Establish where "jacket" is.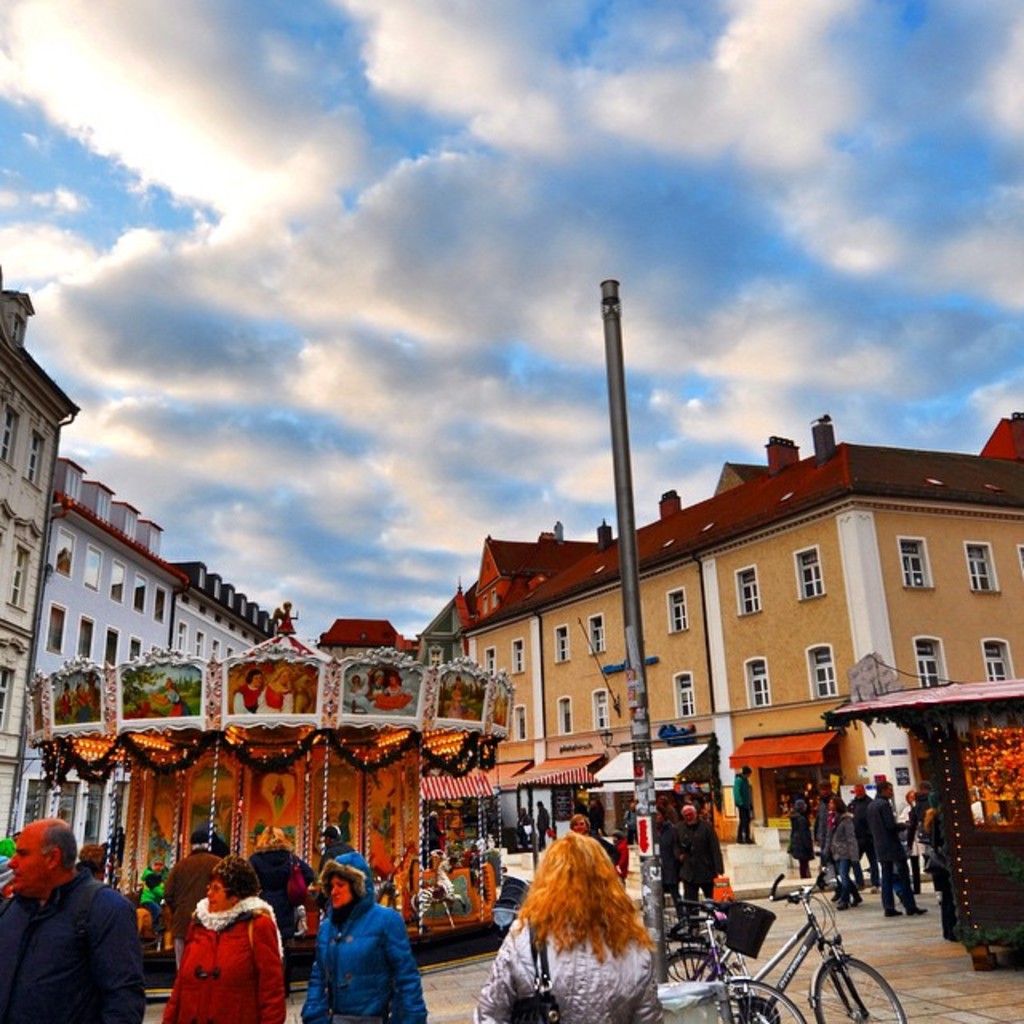
Established at bbox(830, 806, 861, 866).
